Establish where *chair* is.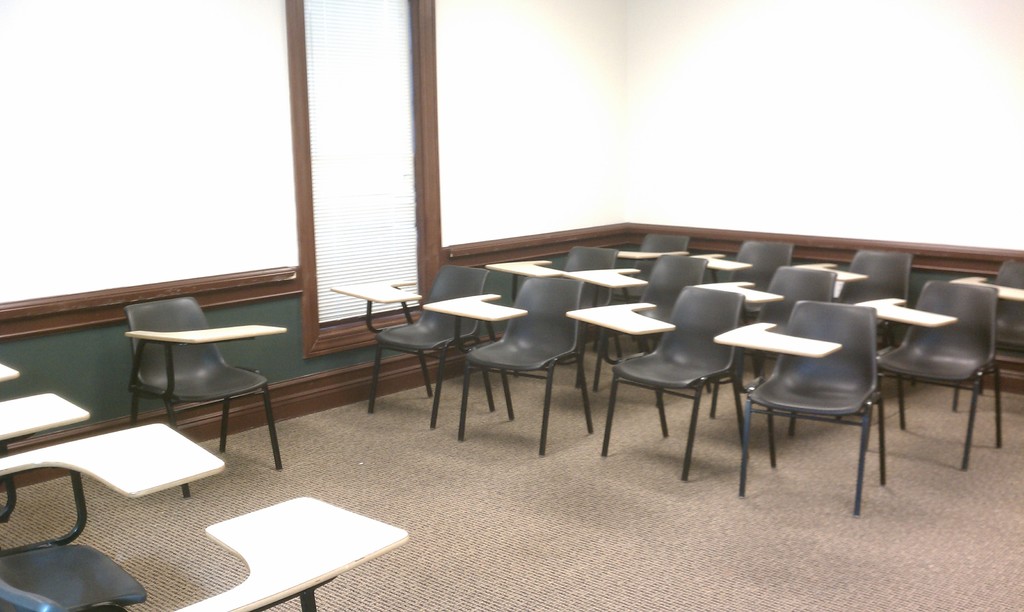
Established at BBox(952, 261, 1023, 414).
